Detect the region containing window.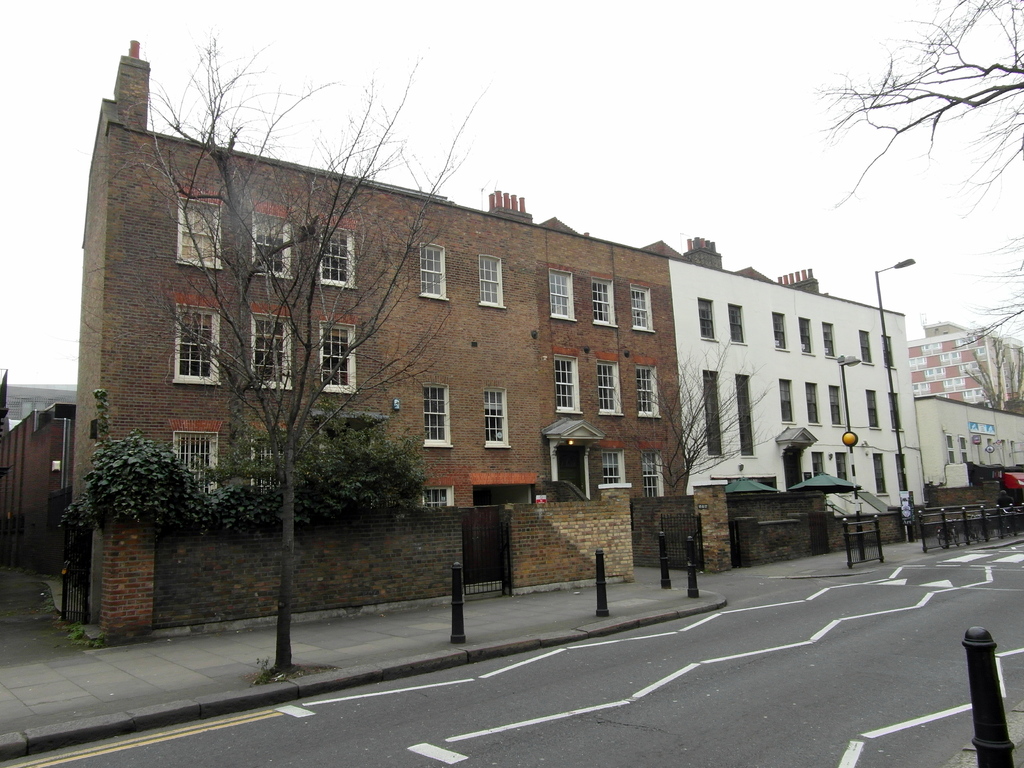
<region>836, 452, 848, 482</region>.
